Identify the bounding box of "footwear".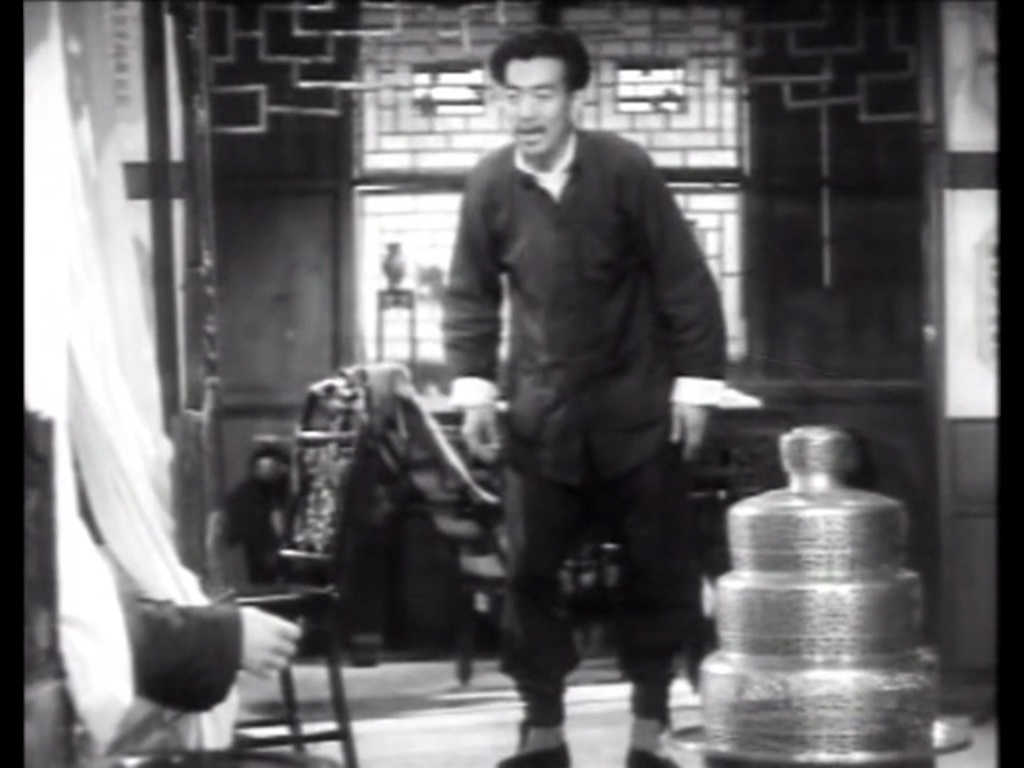
x1=624, y1=742, x2=690, y2=767.
